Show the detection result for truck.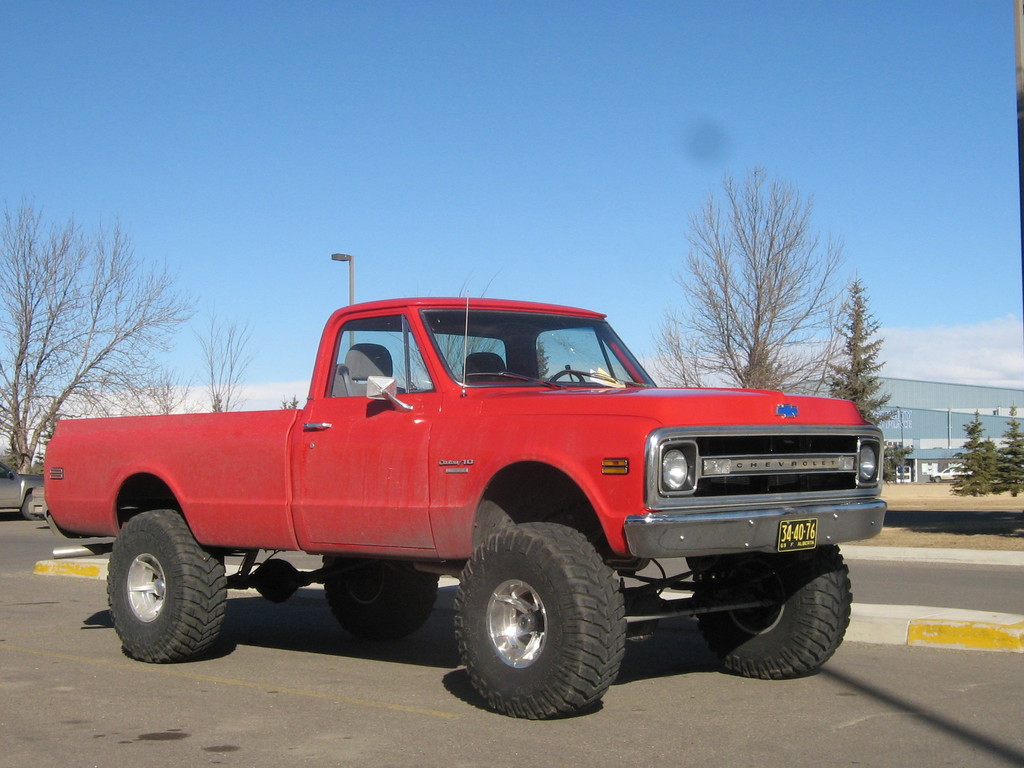
20/290/842/697.
